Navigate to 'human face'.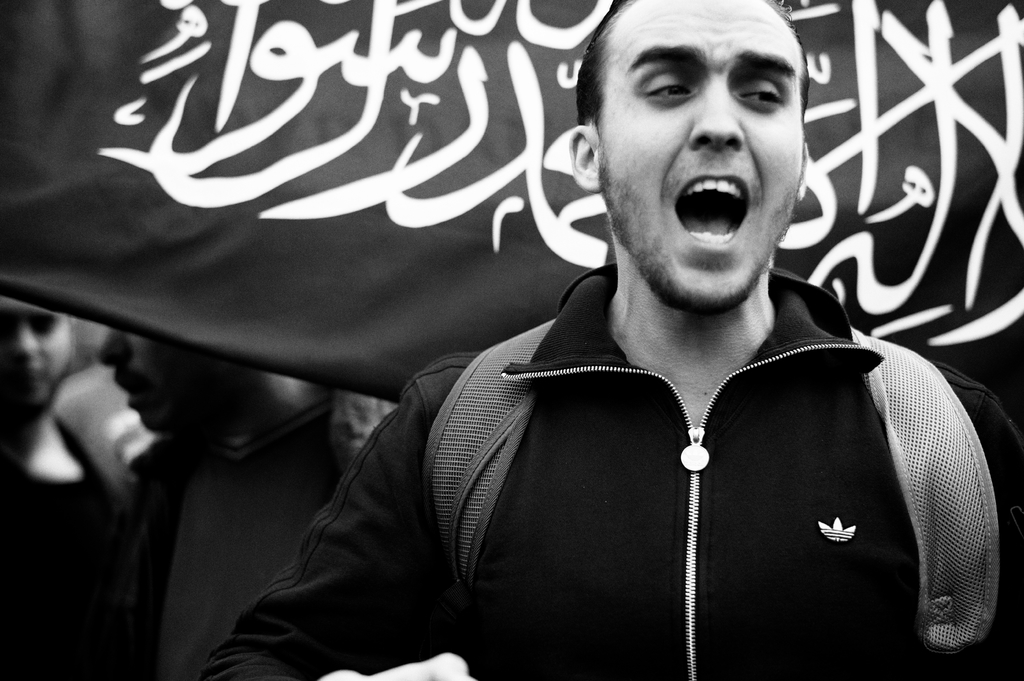
Navigation target: select_region(600, 0, 801, 302).
